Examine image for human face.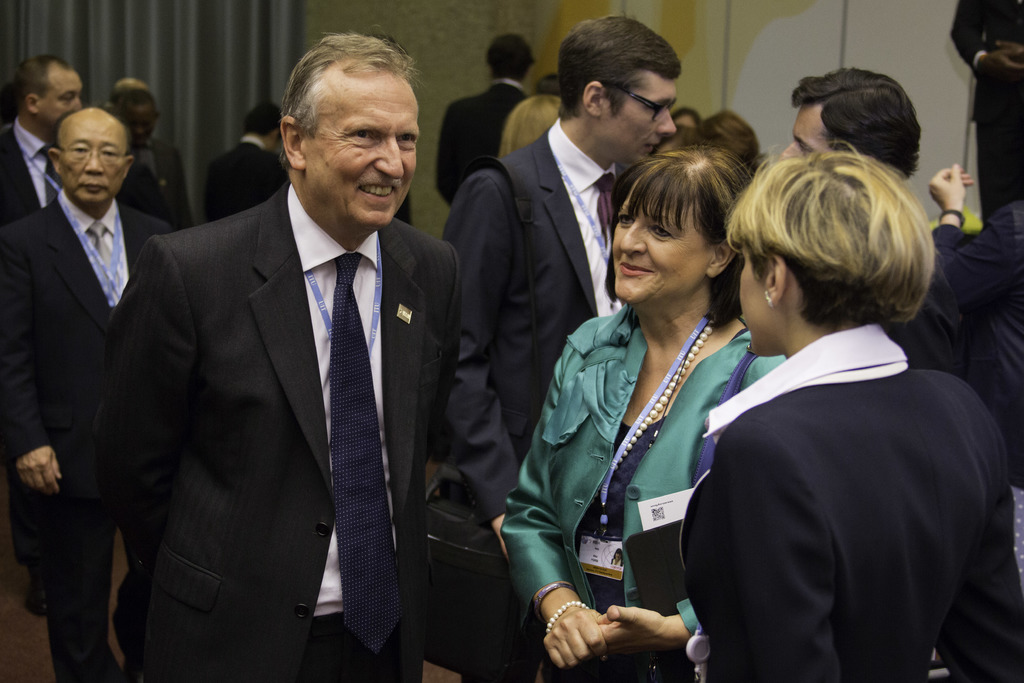
Examination result: pyautogui.locateOnScreen(611, 172, 712, 304).
